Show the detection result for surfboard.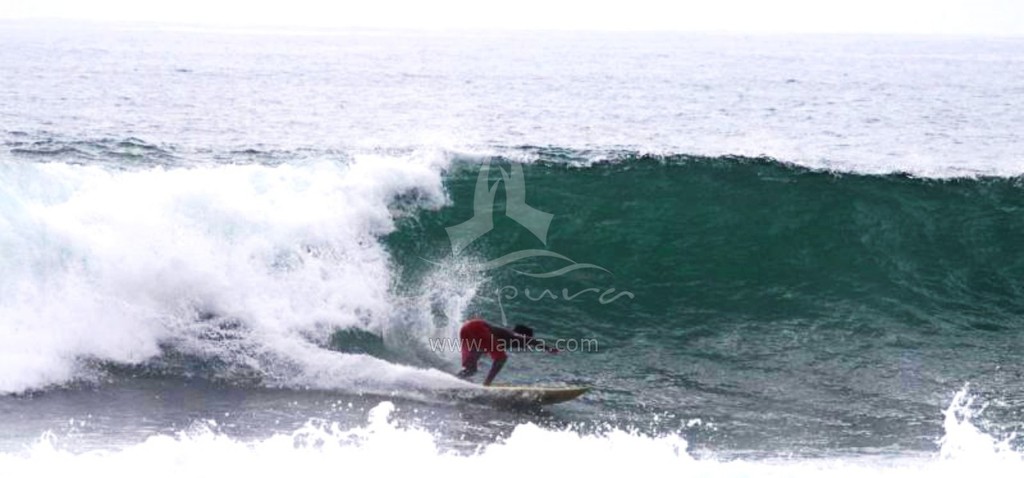
431,387,589,408.
